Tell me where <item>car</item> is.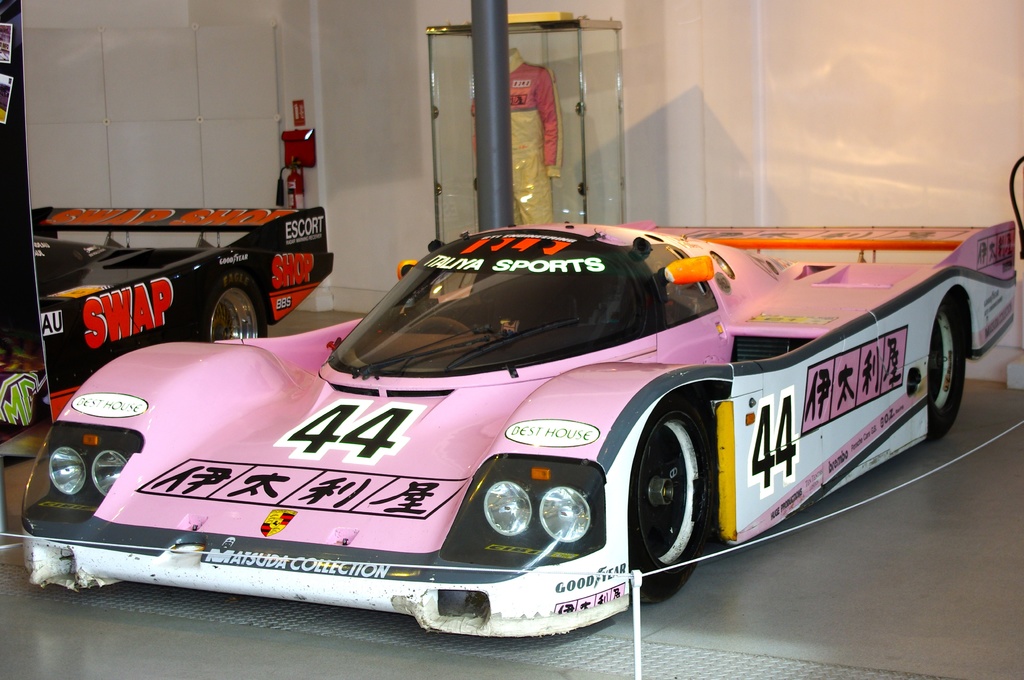
<item>car</item> is at {"x1": 0, "y1": 202, "x2": 324, "y2": 437}.
